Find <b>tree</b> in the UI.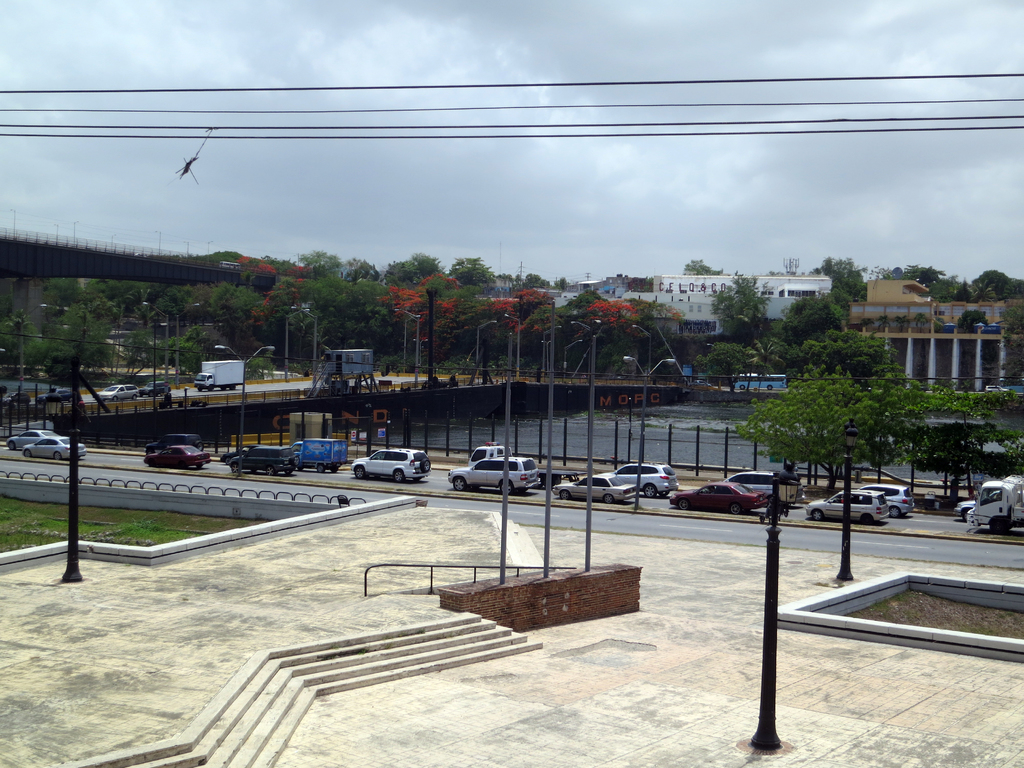
UI element at crop(999, 307, 1023, 385).
